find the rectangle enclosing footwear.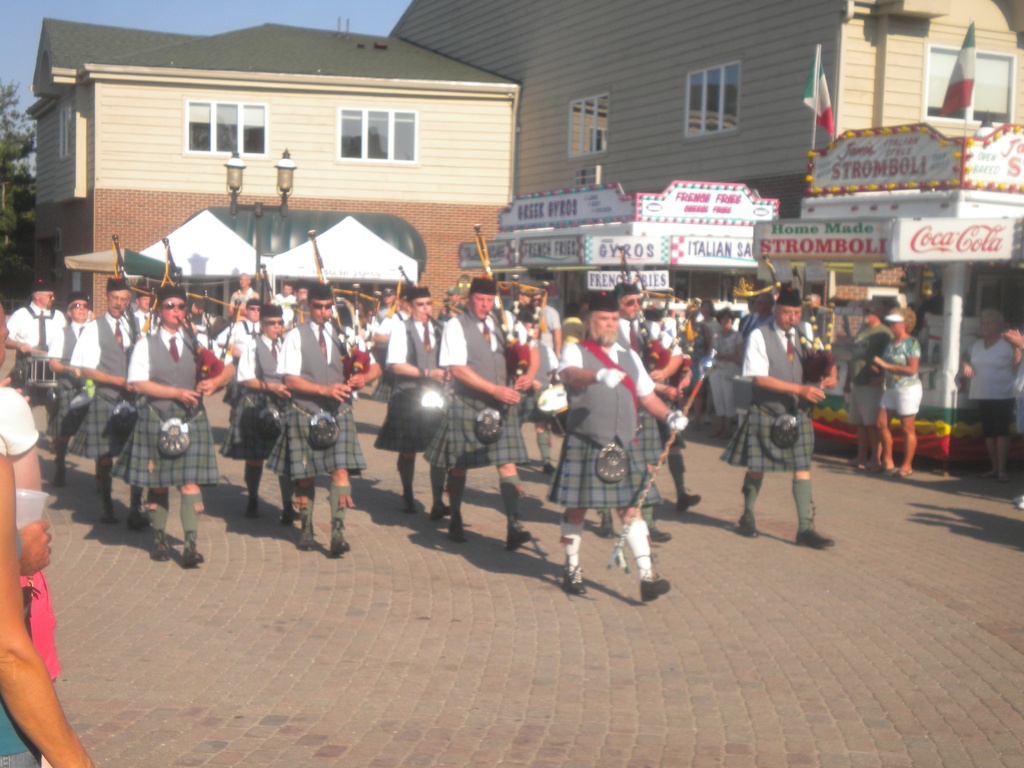
648/518/670/552.
